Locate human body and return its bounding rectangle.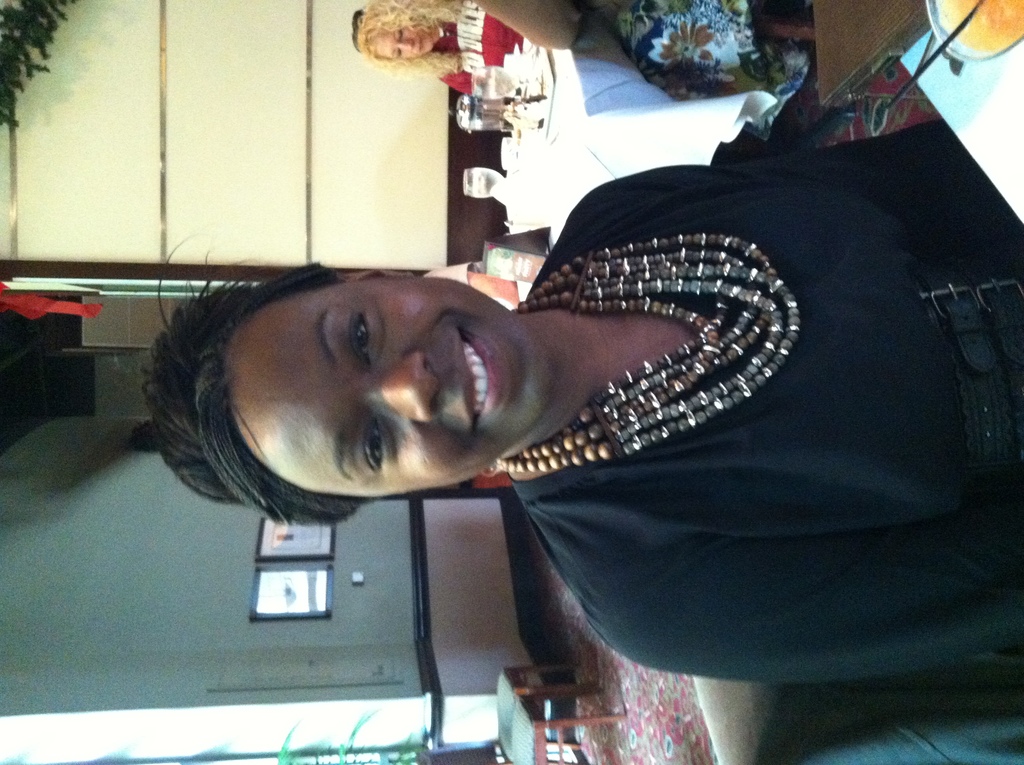
163 120 975 673.
